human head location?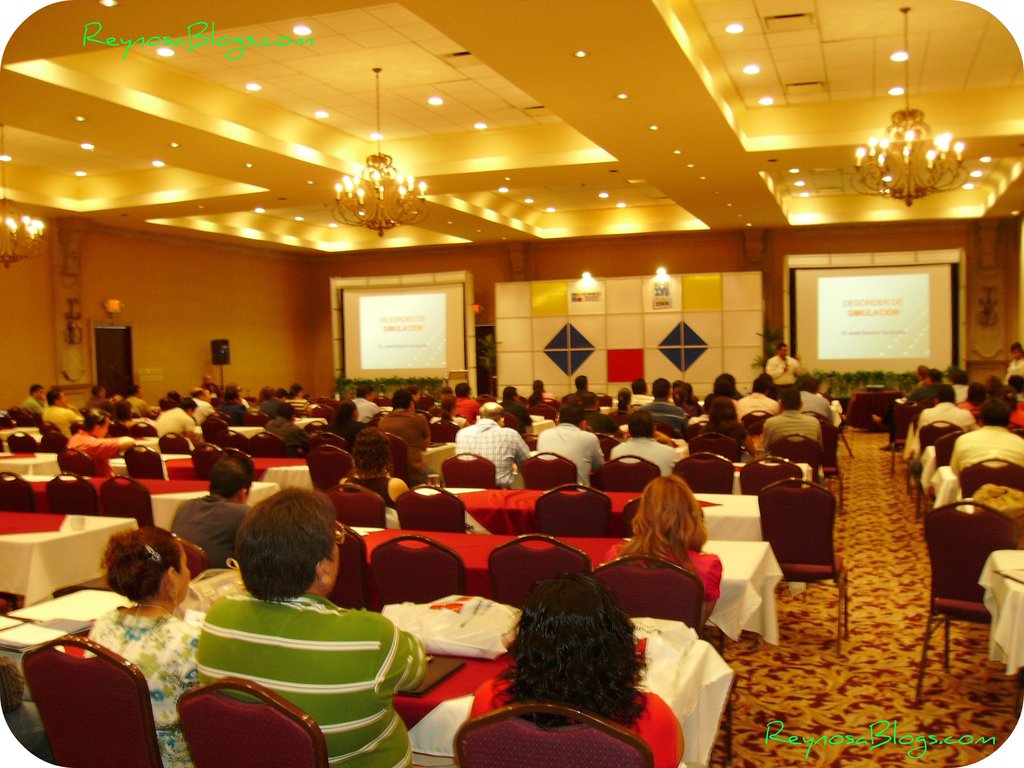
(204, 452, 252, 502)
